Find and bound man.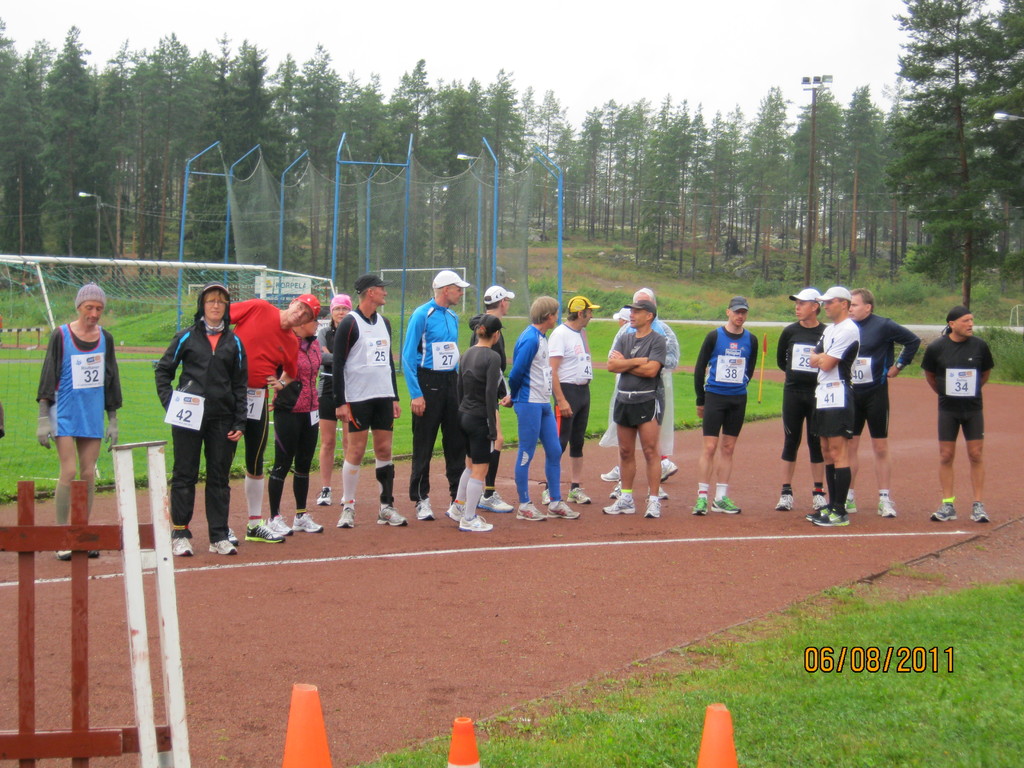
Bound: x1=694 y1=294 x2=763 y2=518.
